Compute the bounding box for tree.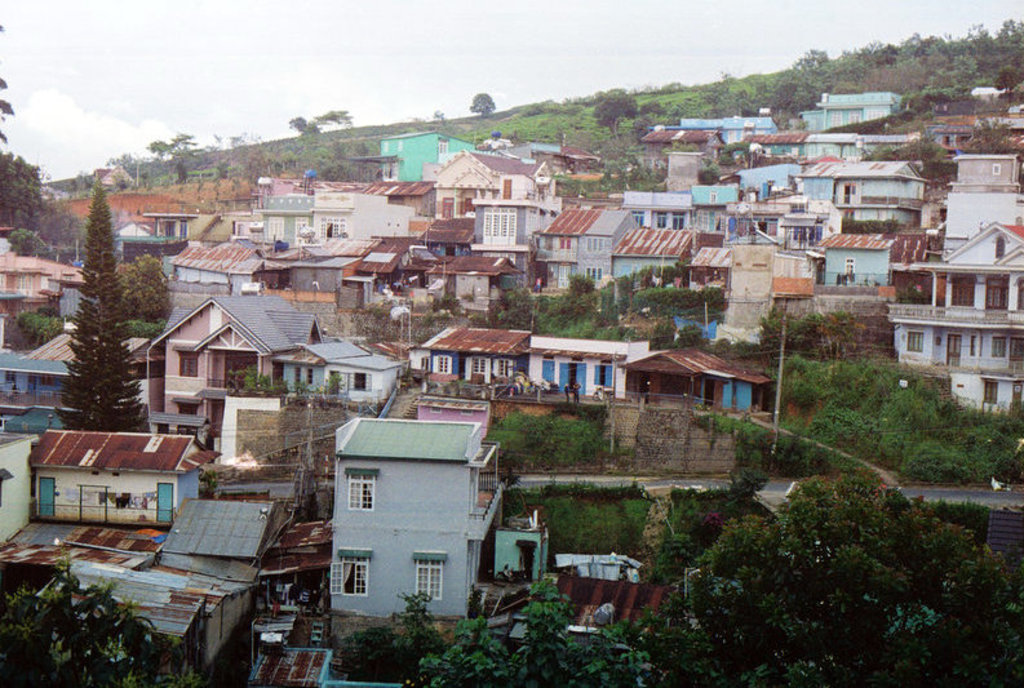
bbox=[643, 474, 1023, 687].
